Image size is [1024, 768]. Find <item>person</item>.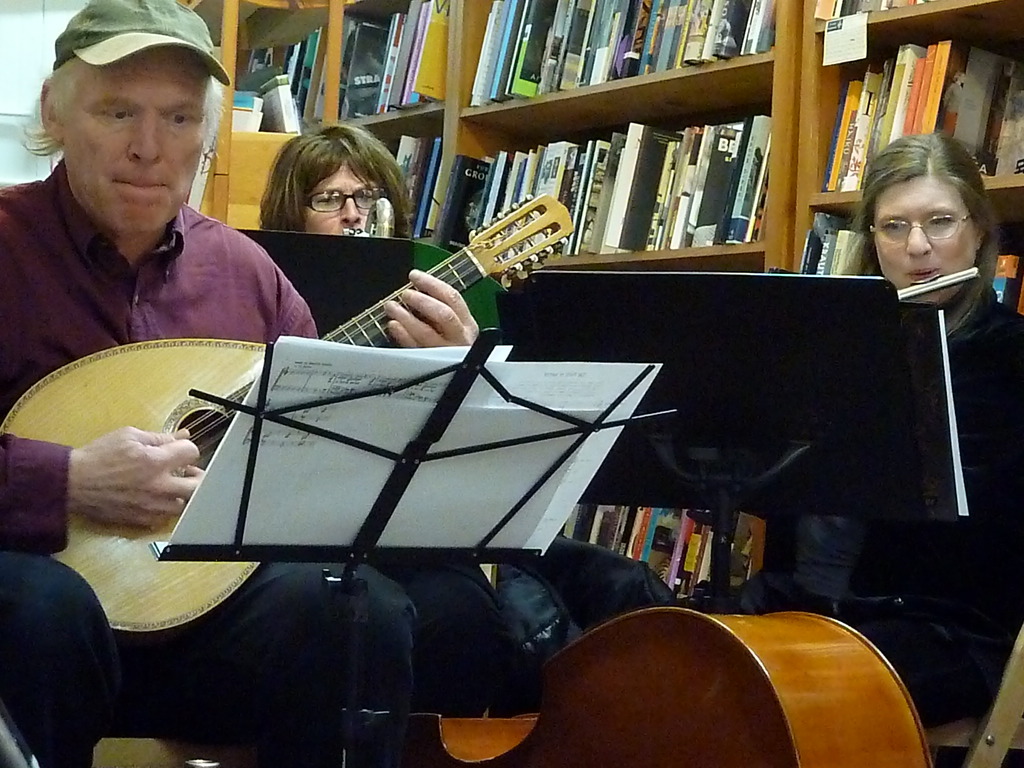
x1=253 y1=121 x2=521 y2=765.
